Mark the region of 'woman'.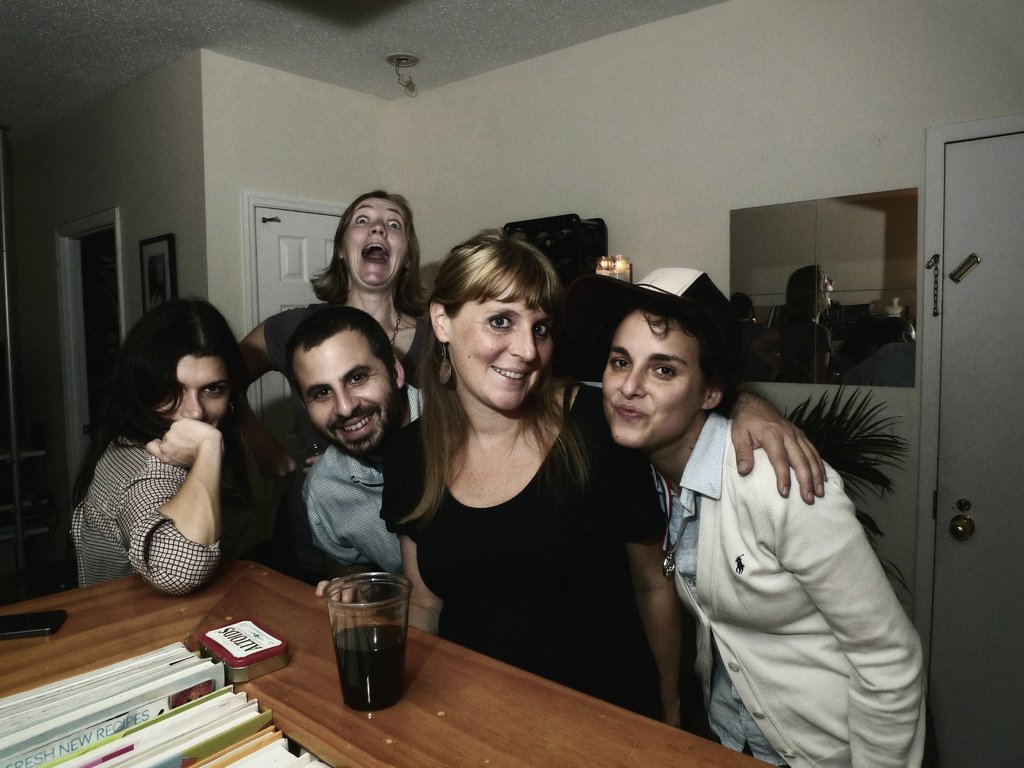
Region: select_region(312, 230, 680, 684).
